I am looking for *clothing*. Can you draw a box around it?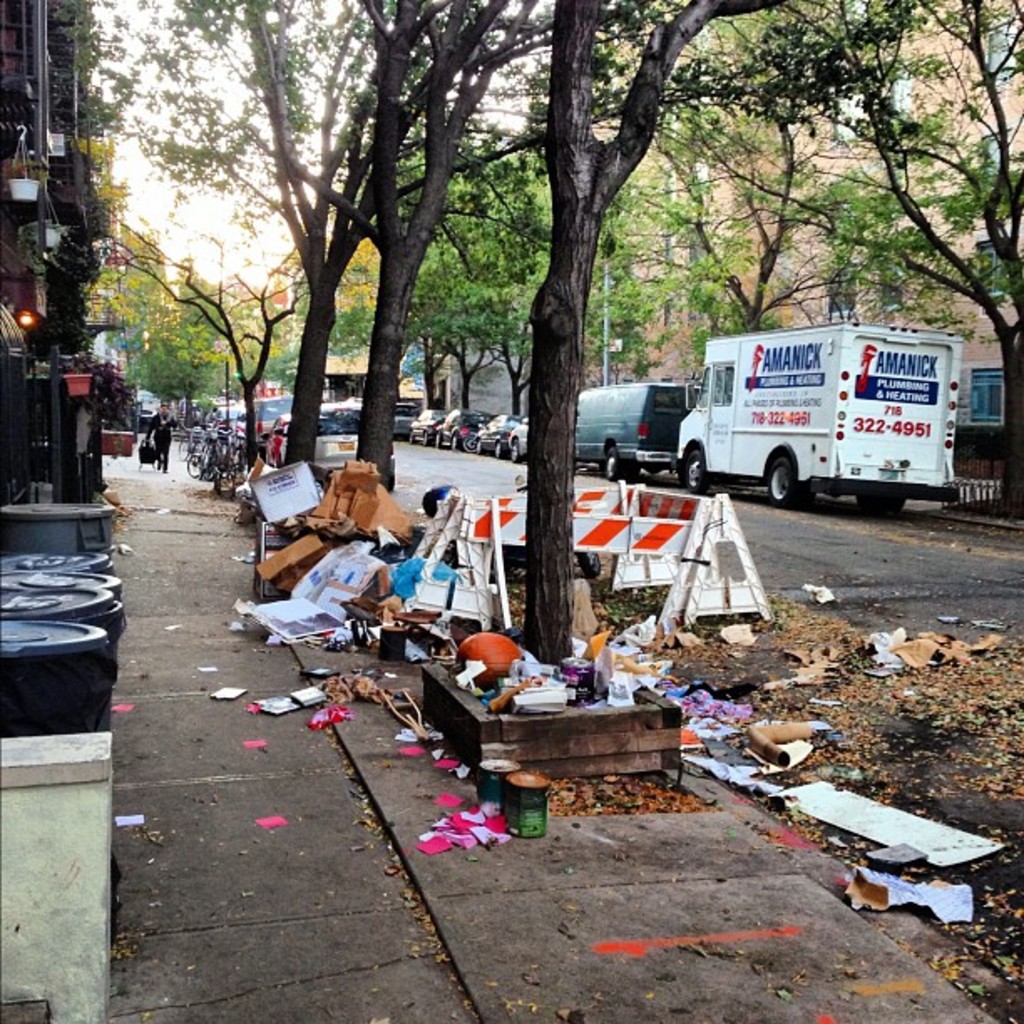
Sure, the bounding box is x1=142 y1=412 x2=181 y2=467.
